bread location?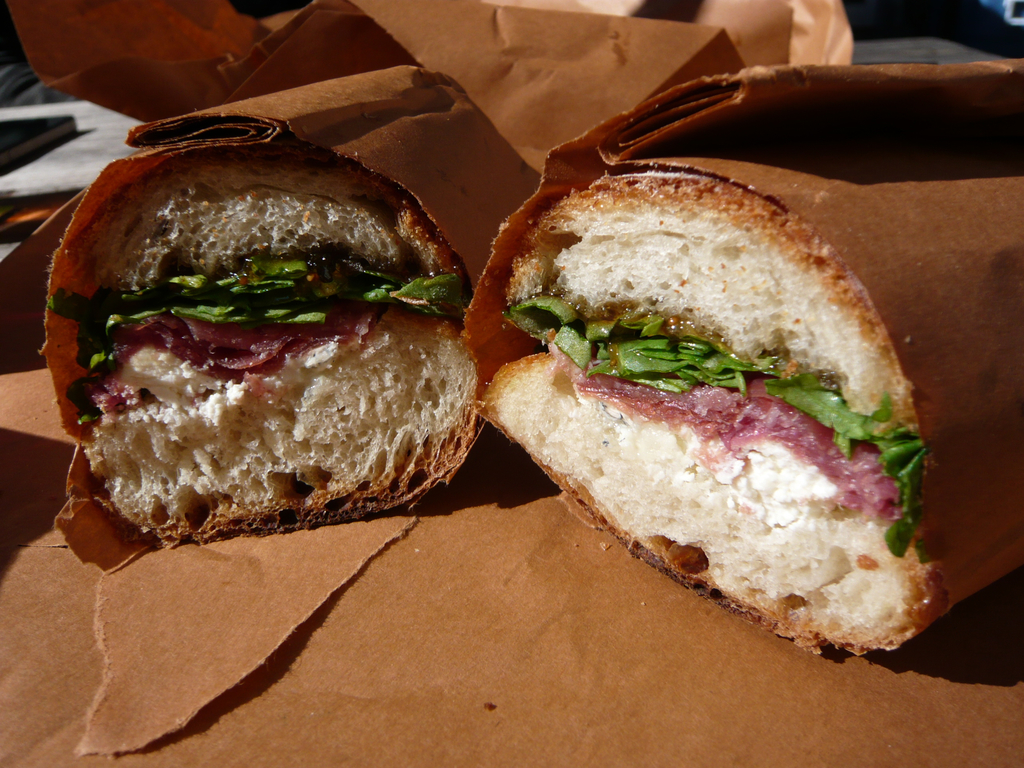
locate(85, 307, 481, 536)
